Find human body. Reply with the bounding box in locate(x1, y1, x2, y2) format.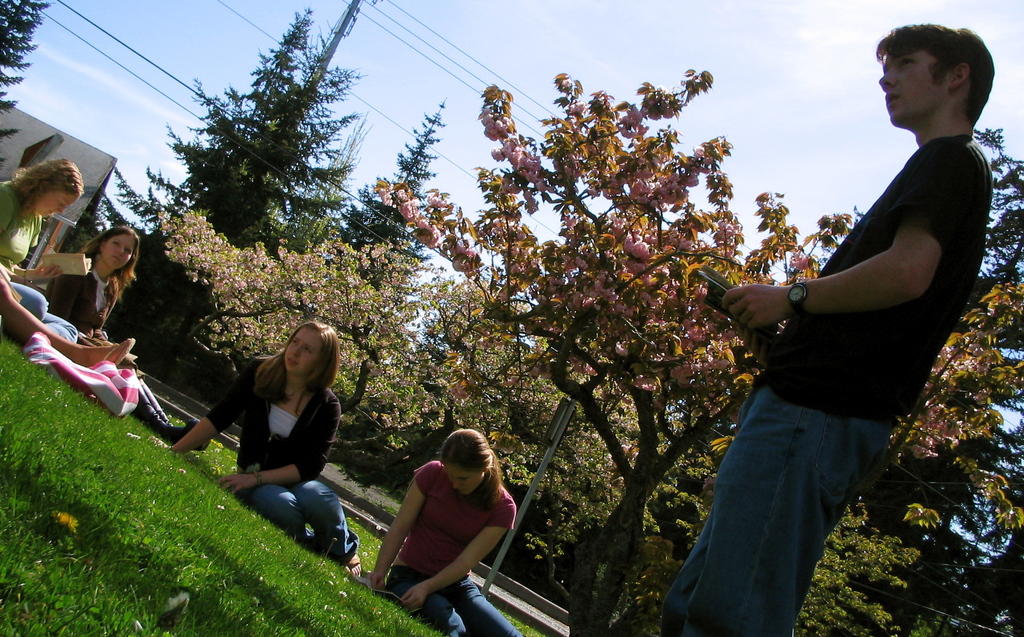
locate(166, 321, 367, 585).
